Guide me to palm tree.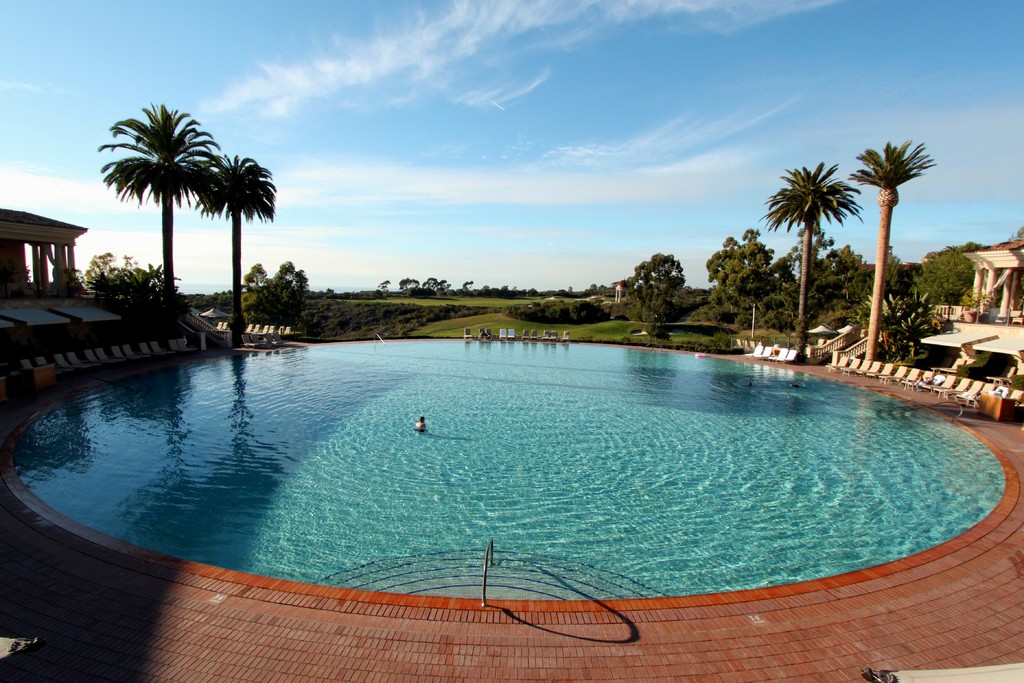
Guidance: 625,249,688,340.
